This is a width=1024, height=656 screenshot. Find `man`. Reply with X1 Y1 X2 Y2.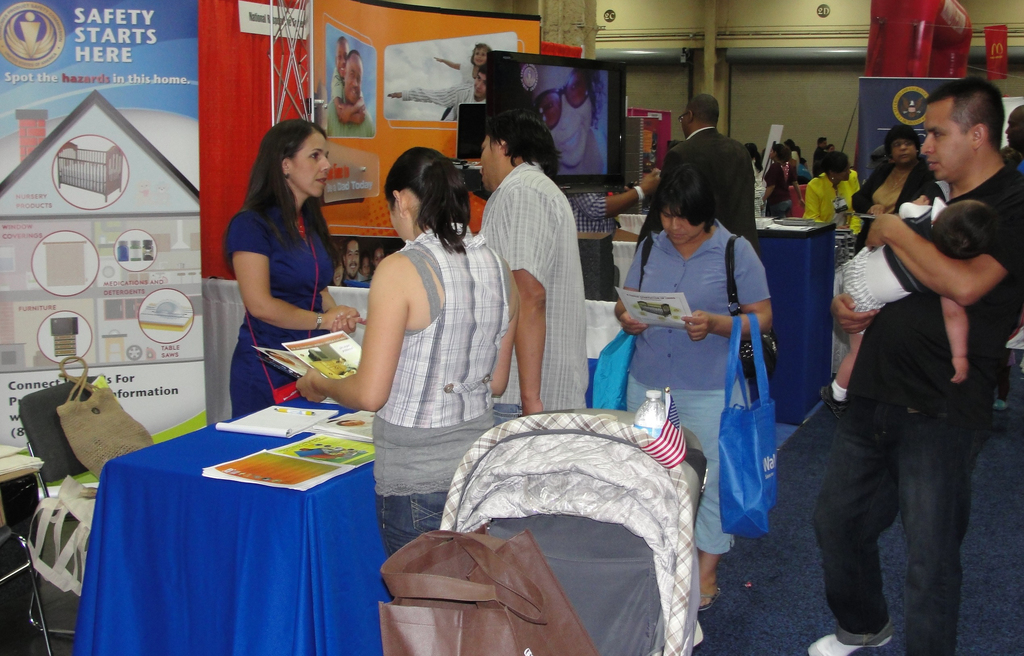
476 106 588 427.
